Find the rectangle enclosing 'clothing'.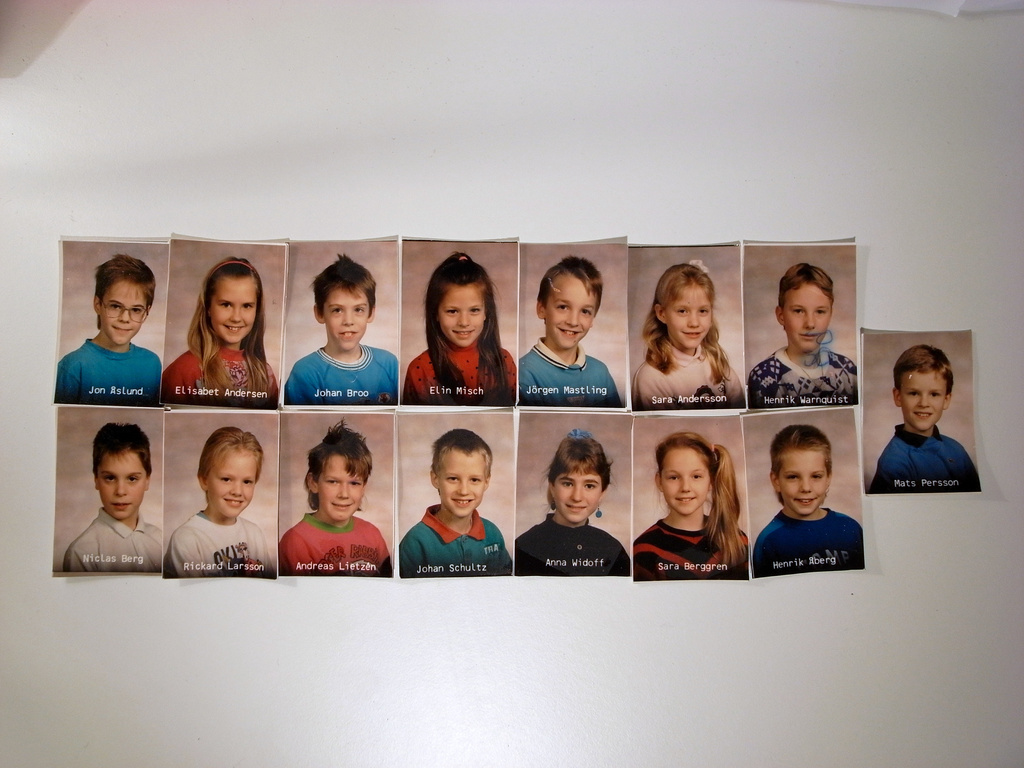
[left=56, top=333, right=162, bottom=410].
